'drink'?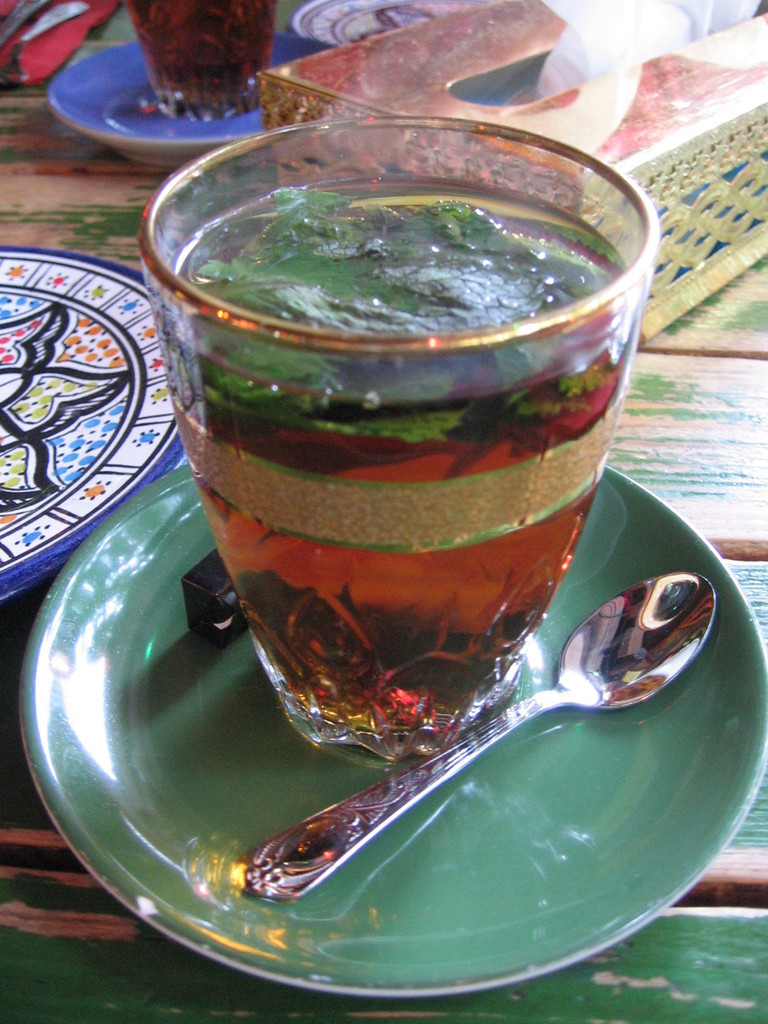
BBox(127, 0, 281, 122)
